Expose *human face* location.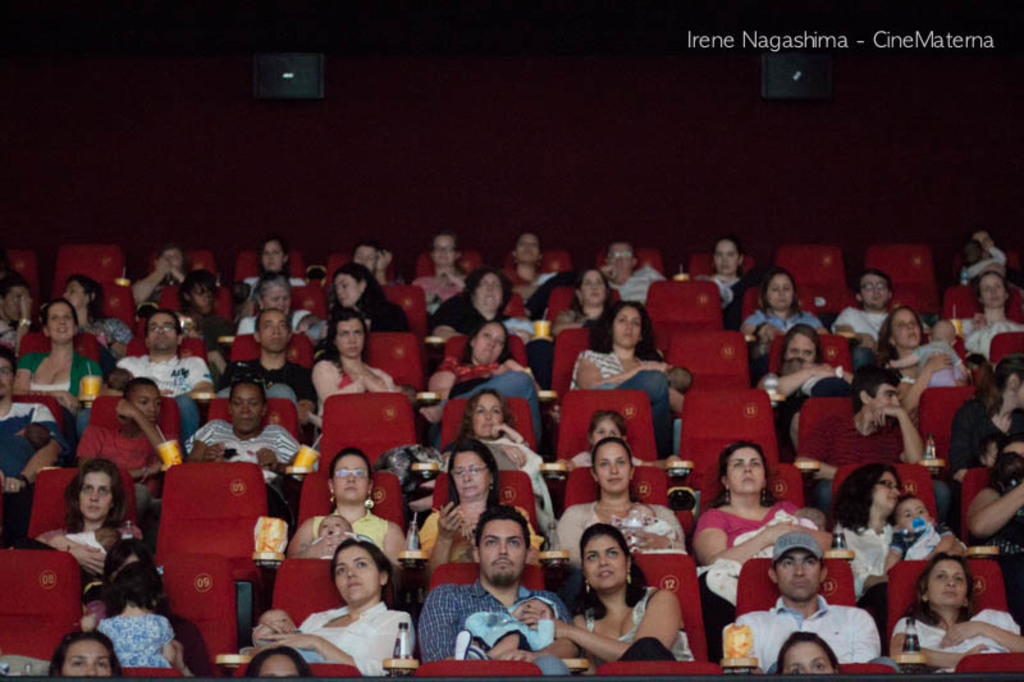
Exposed at 261,654,301,674.
